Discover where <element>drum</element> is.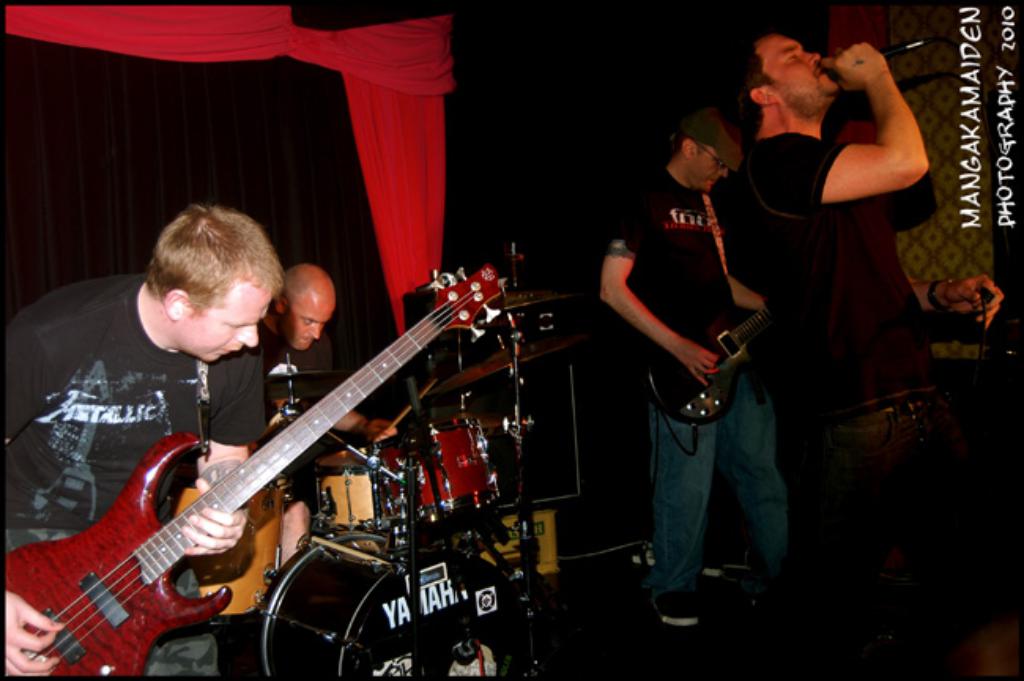
Discovered at locate(314, 445, 383, 536).
